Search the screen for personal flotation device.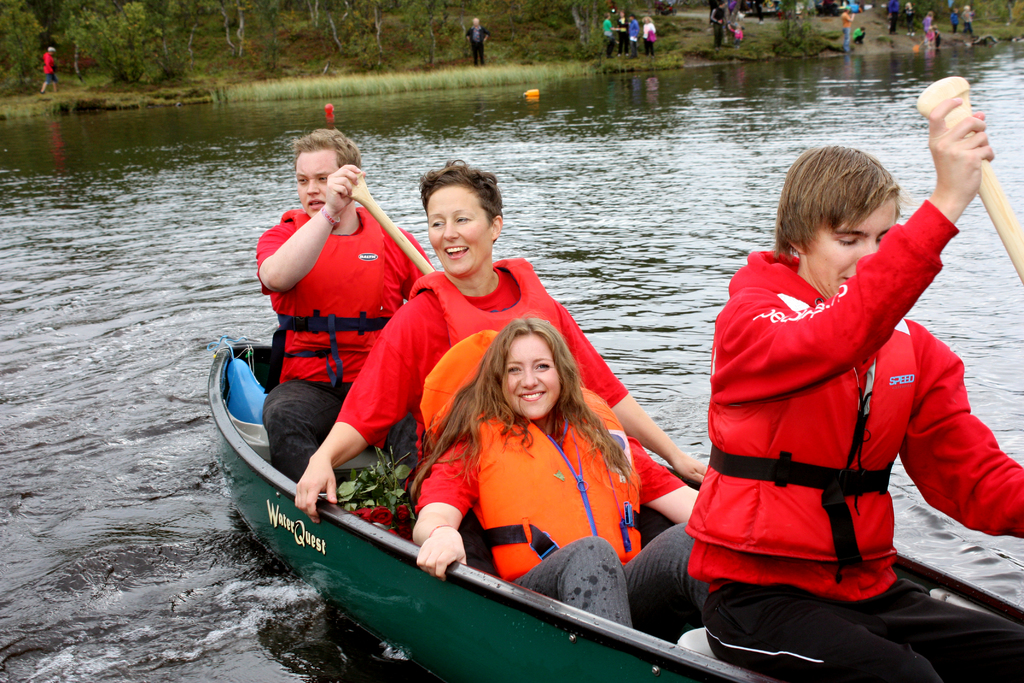
Found at left=270, top=199, right=413, bottom=395.
